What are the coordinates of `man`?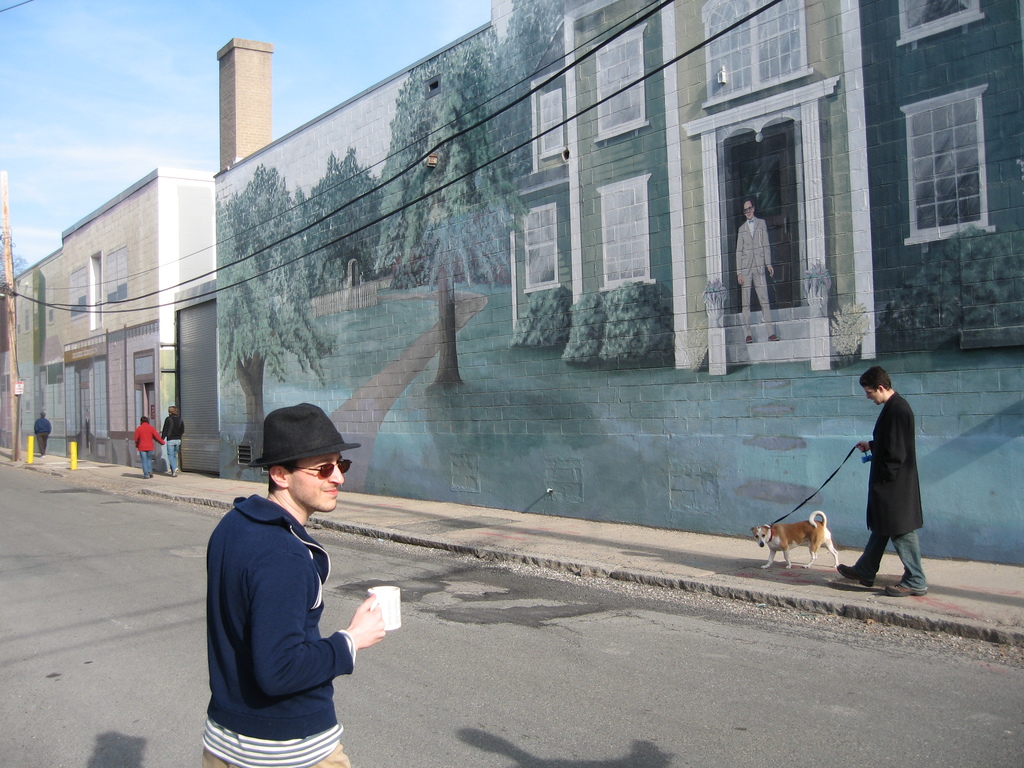
<box>35,414,49,455</box>.
